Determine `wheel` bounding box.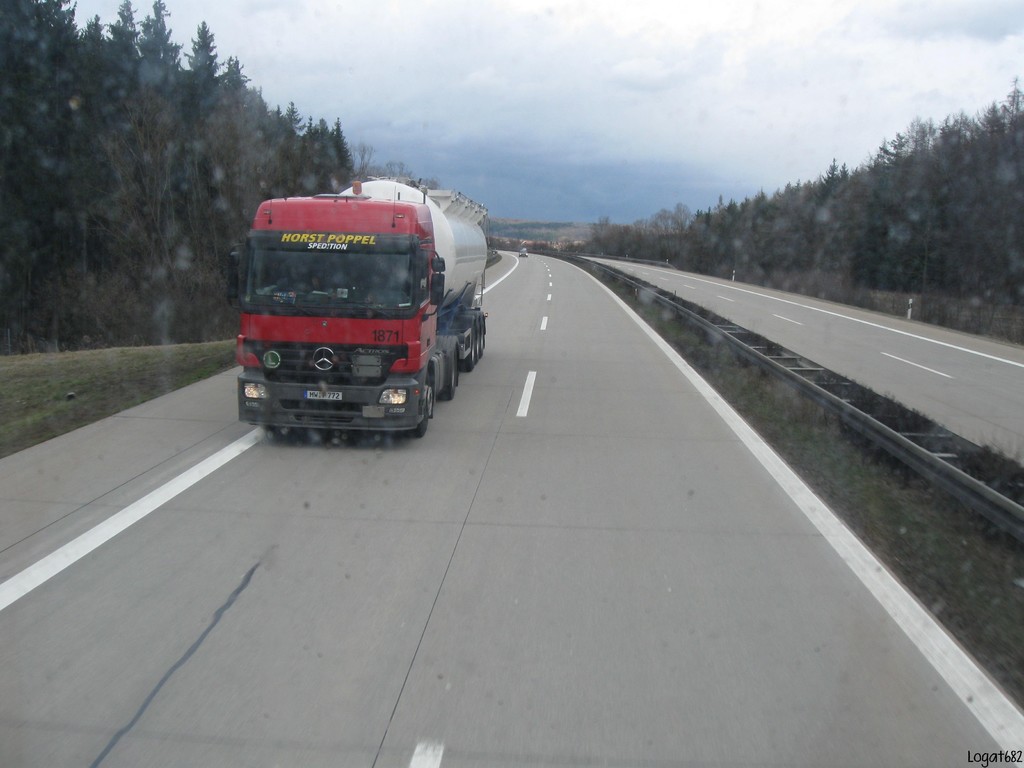
Determined: region(448, 353, 459, 394).
